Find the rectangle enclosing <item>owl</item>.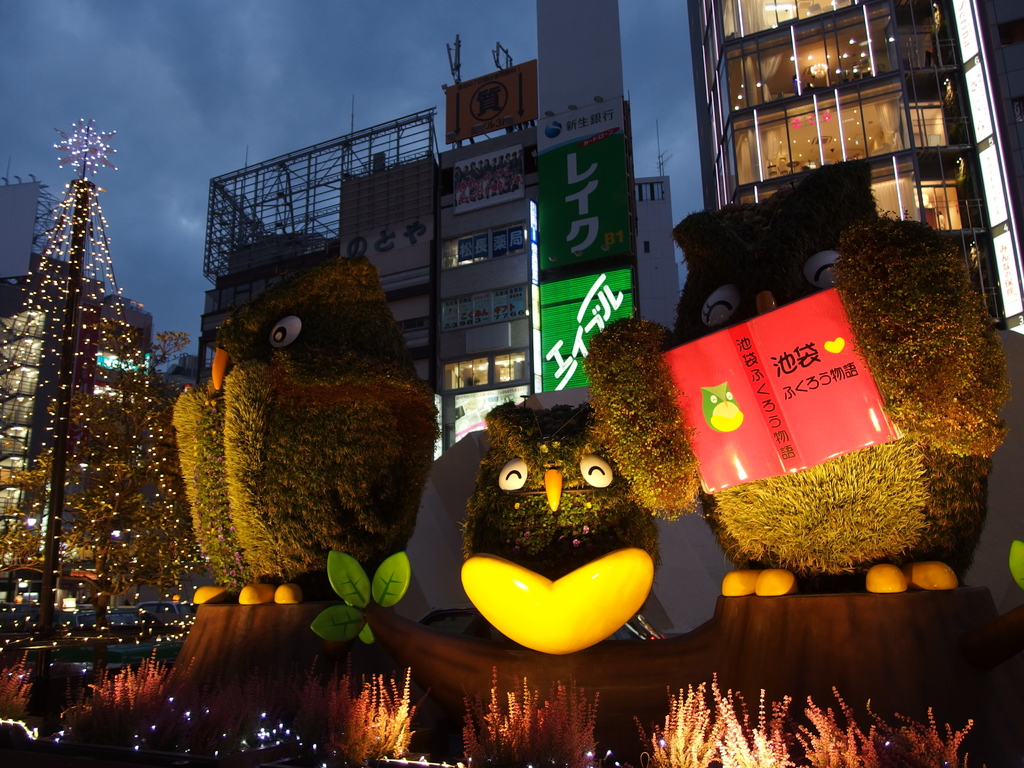
{"left": 552, "top": 155, "right": 1023, "bottom": 612}.
